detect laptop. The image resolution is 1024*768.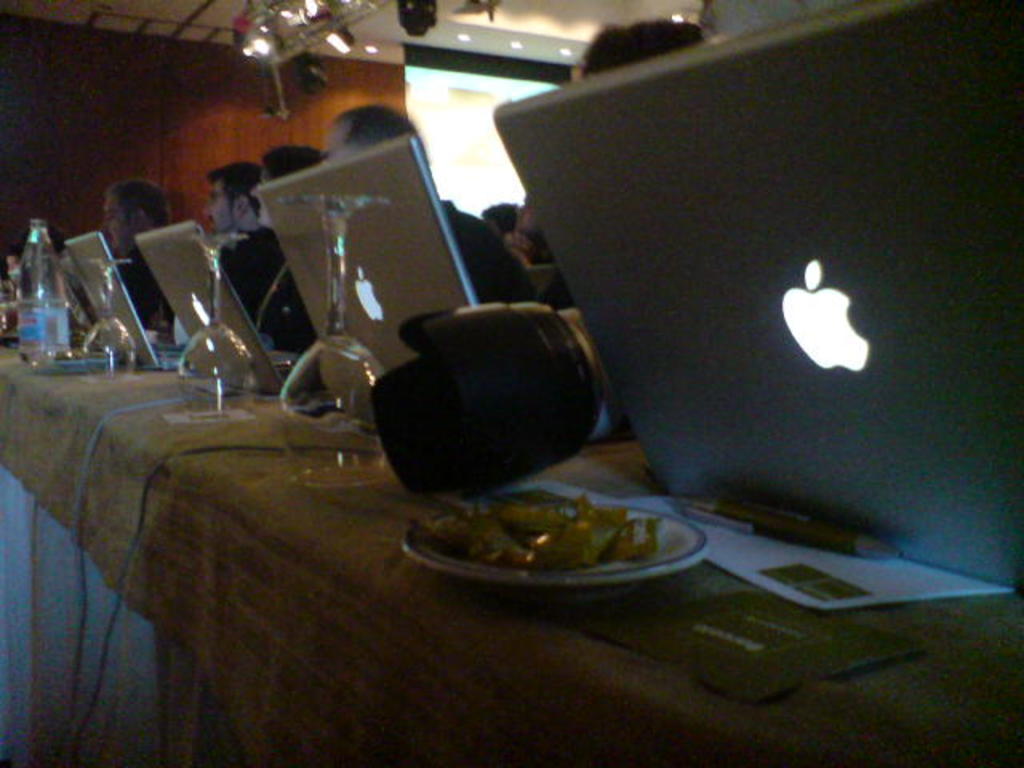
bbox(133, 214, 294, 394).
